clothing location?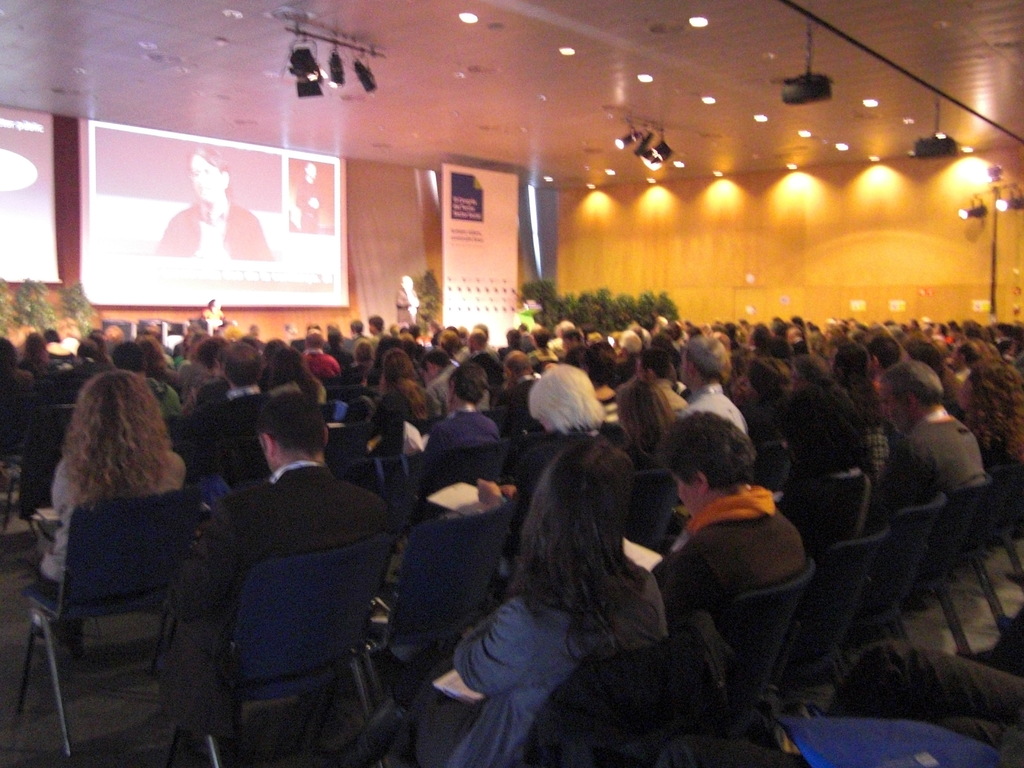
[823, 646, 1023, 760]
